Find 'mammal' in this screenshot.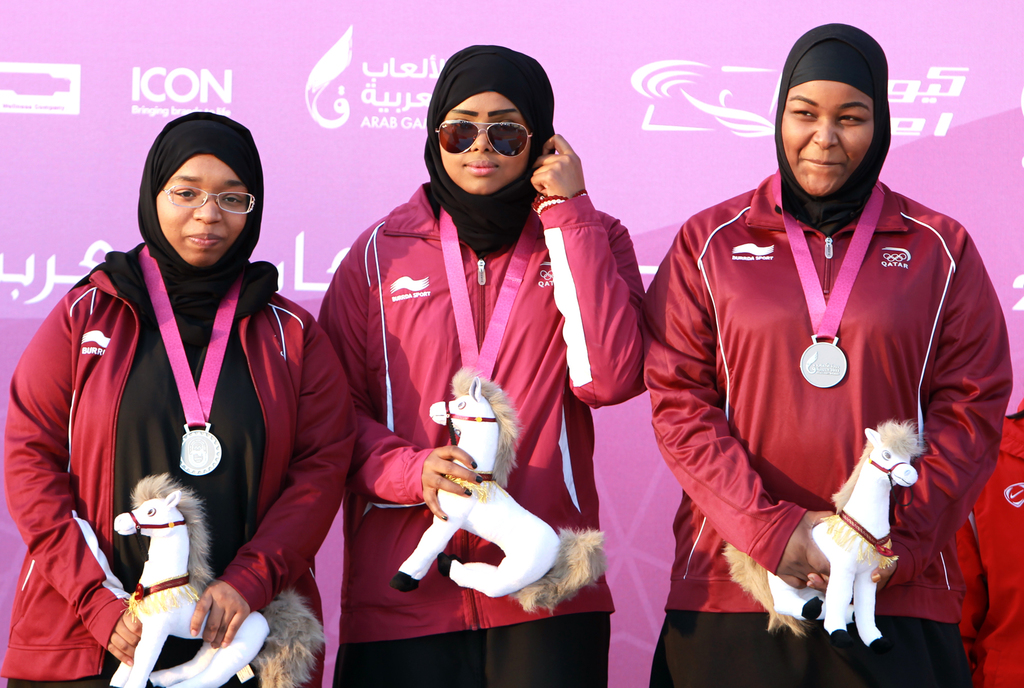
The bounding box for 'mammal' is bbox(720, 419, 931, 655).
